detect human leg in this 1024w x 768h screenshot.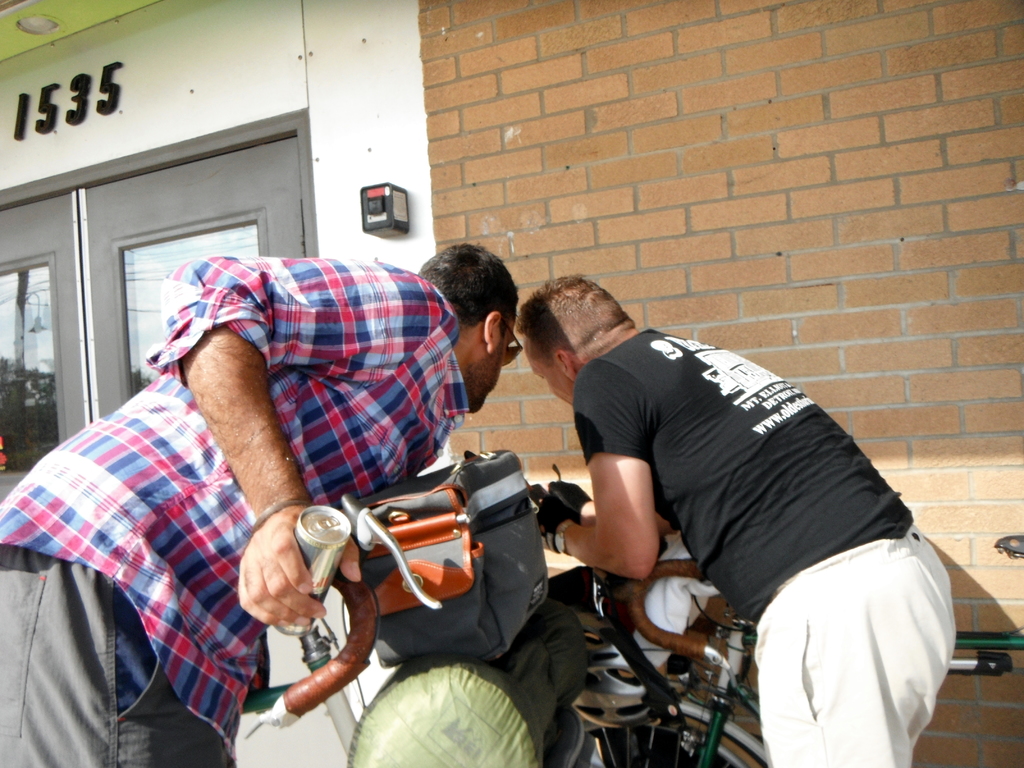
Detection: rect(0, 534, 227, 767).
